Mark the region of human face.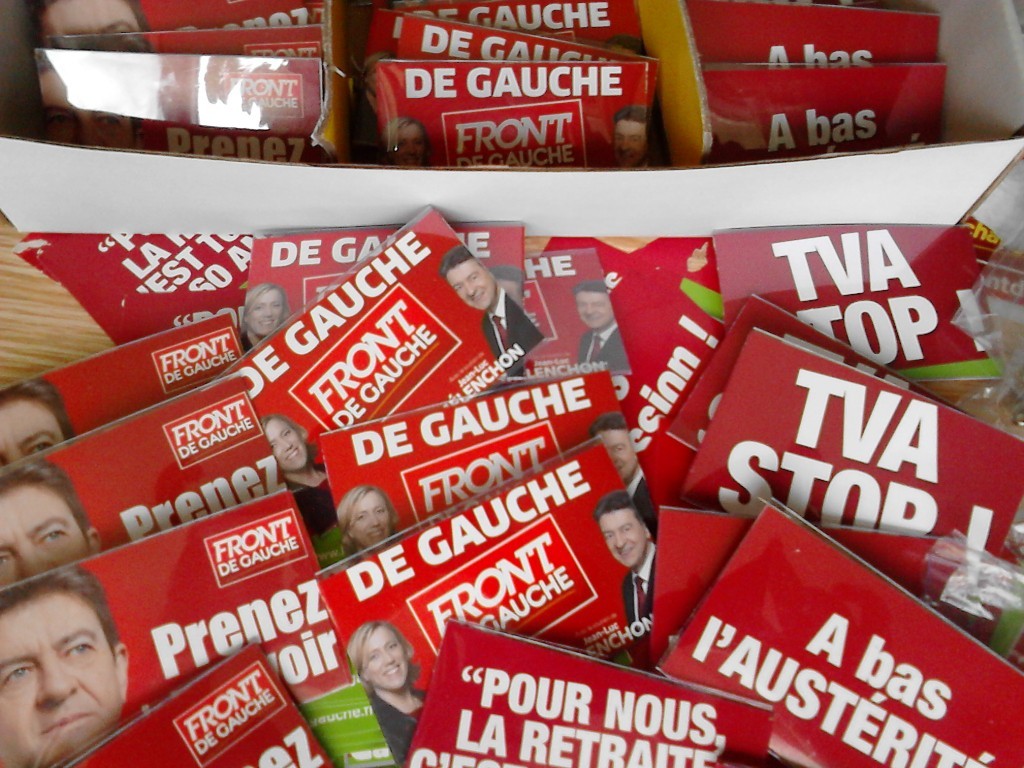
Region: l=37, t=66, r=123, b=144.
